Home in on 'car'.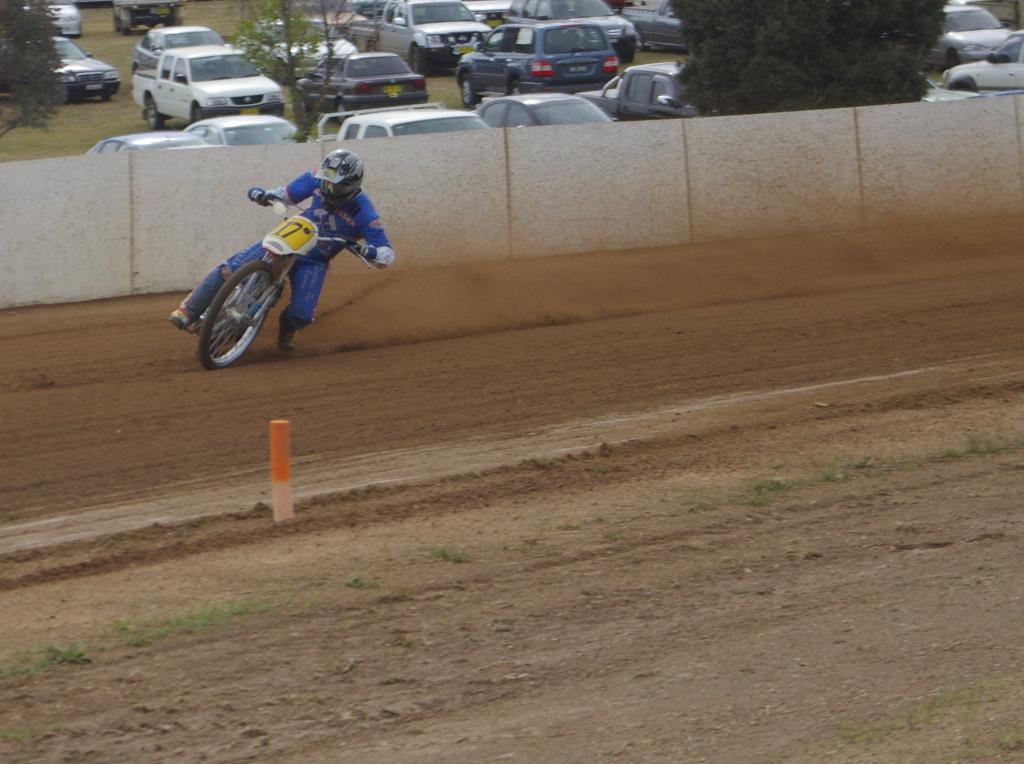
Homed in at rect(185, 116, 297, 148).
